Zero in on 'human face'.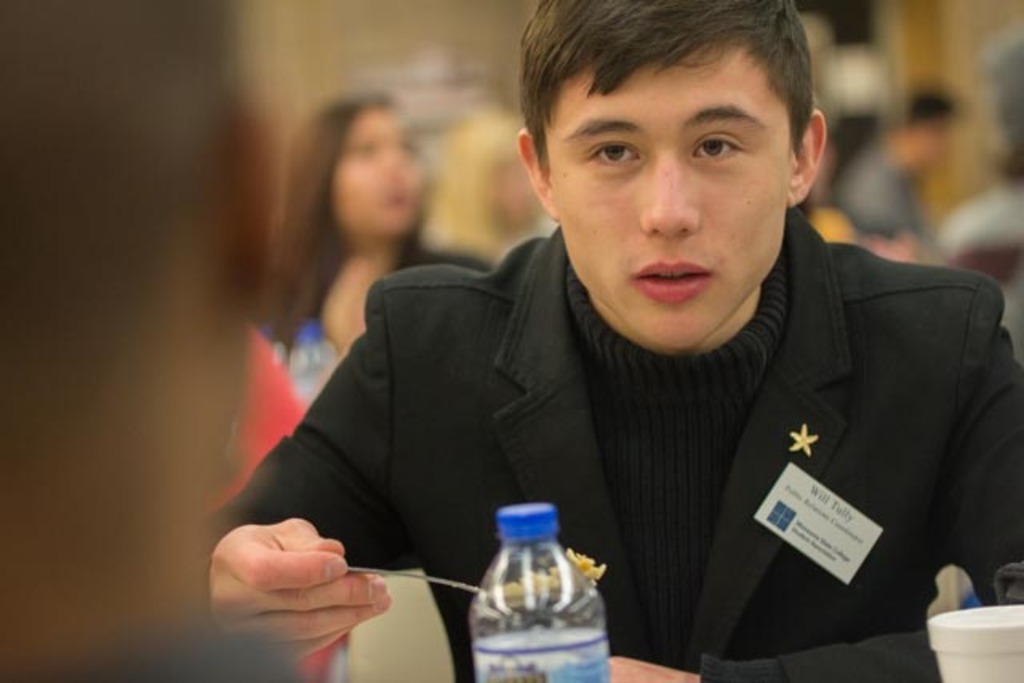
Zeroed in: <region>326, 112, 424, 229</region>.
